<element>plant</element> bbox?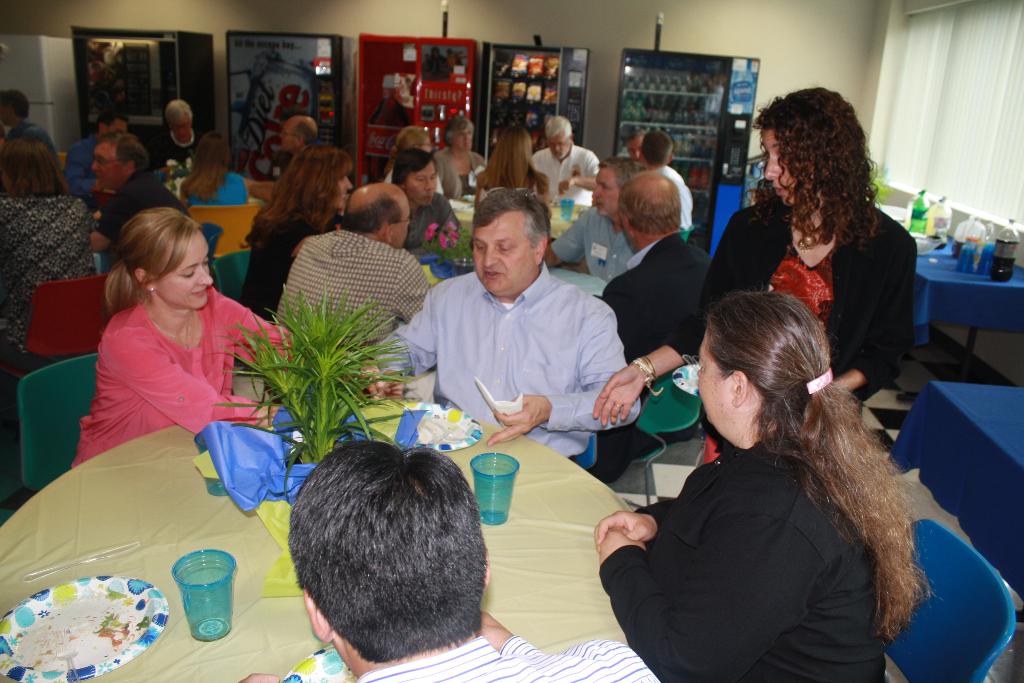
404, 220, 488, 285
